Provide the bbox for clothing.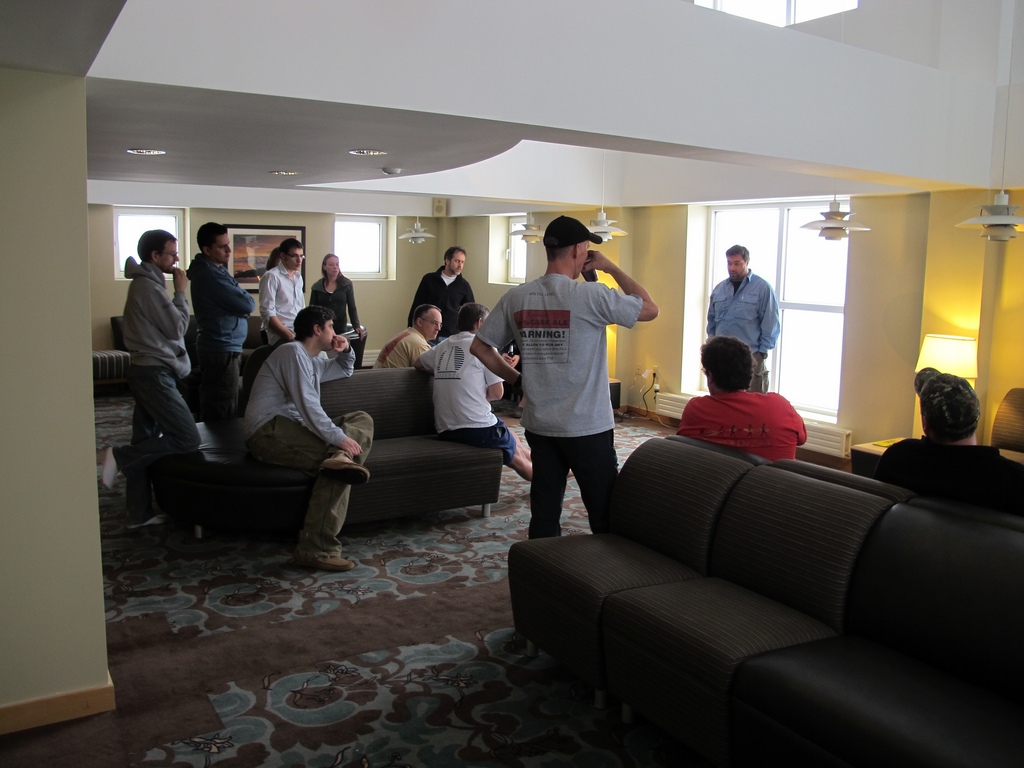
[474,267,646,537].
